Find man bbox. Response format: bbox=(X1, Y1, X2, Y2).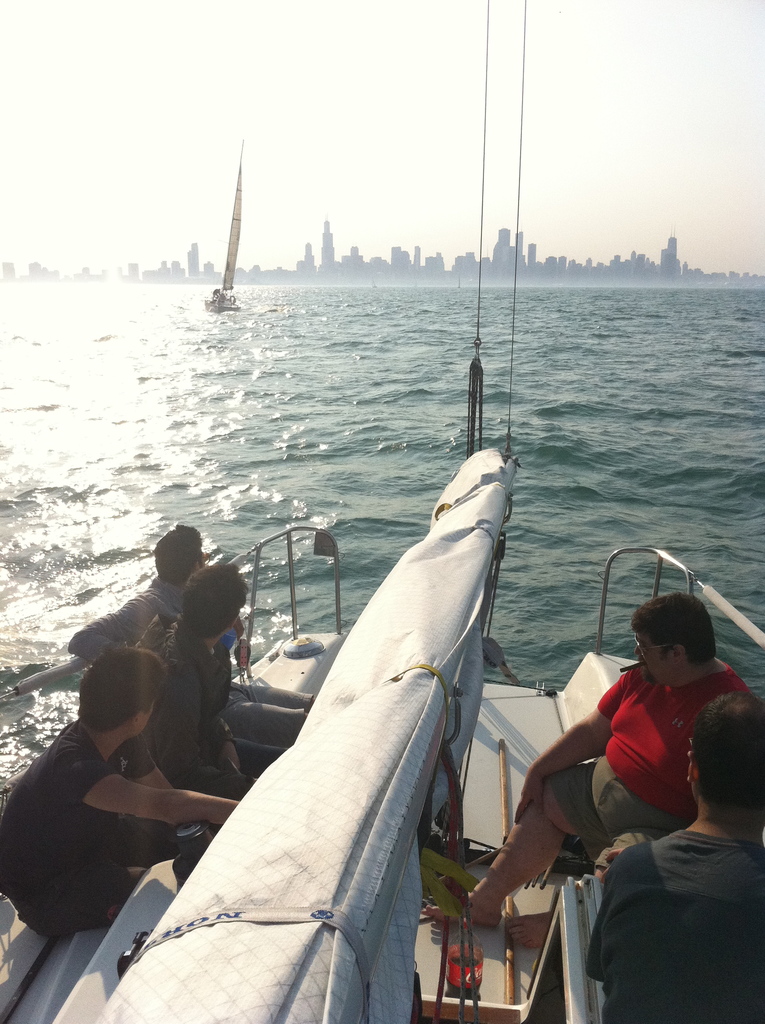
bbox=(0, 642, 250, 932).
